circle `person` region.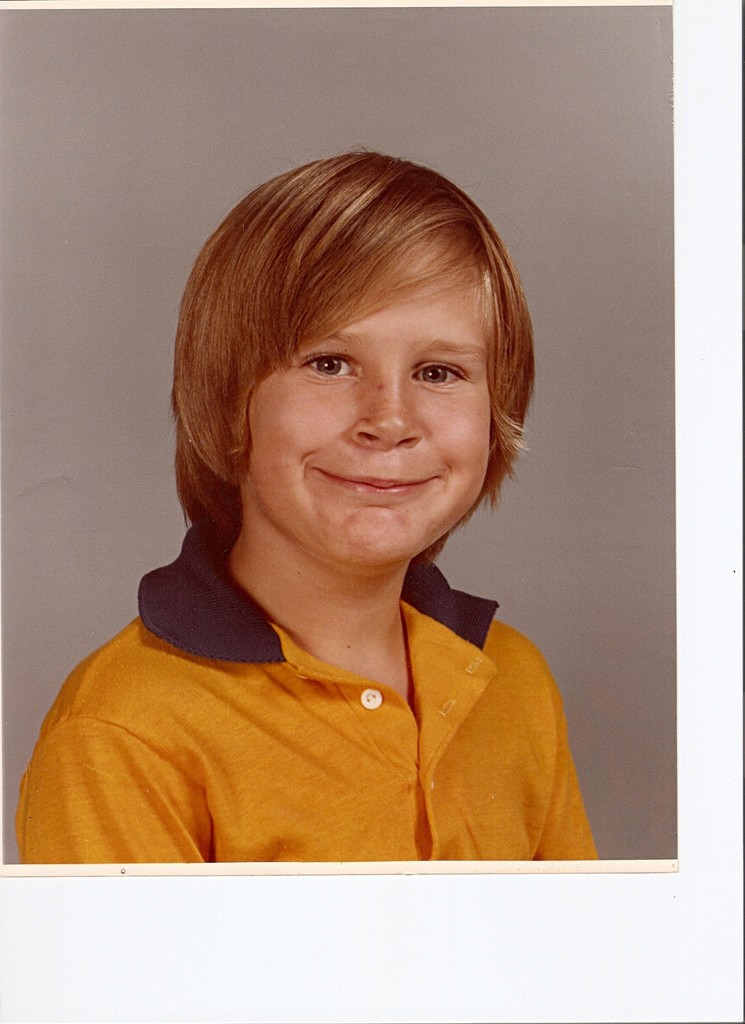
Region: (left=15, top=147, right=609, bottom=868).
